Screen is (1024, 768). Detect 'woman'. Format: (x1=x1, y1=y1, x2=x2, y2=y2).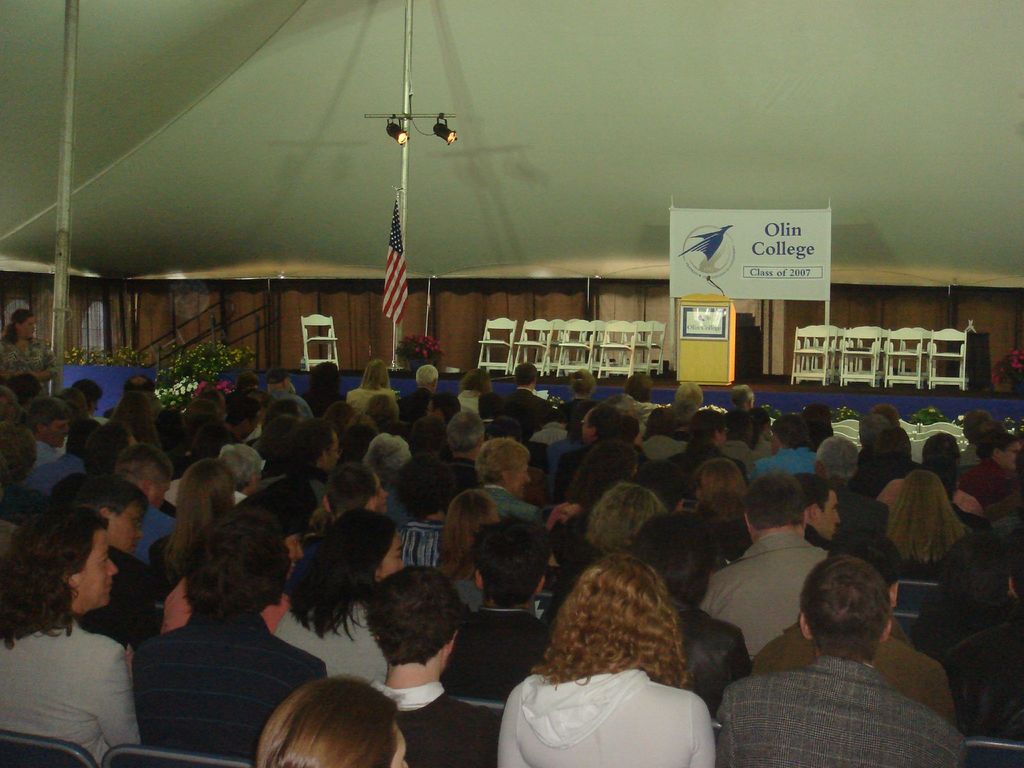
(x1=440, y1=483, x2=504, y2=616).
